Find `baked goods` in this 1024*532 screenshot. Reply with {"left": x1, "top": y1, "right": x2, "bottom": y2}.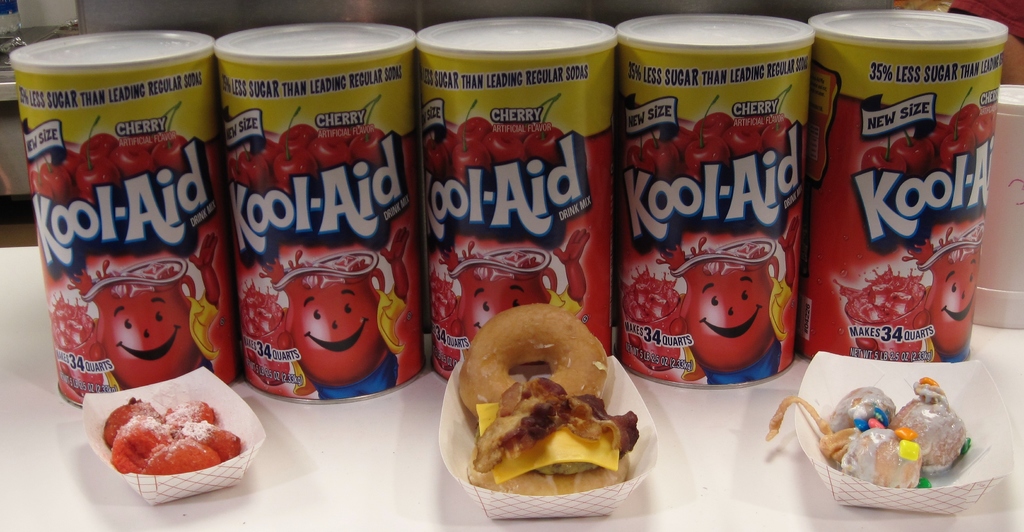
{"left": 838, "top": 428, "right": 922, "bottom": 491}.
